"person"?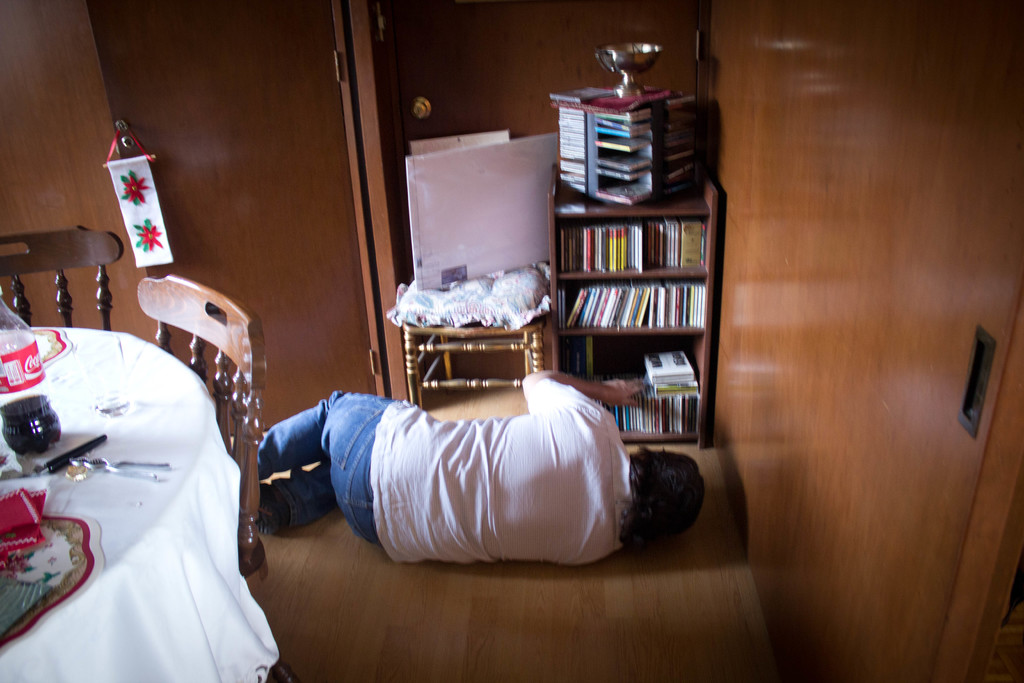
box(241, 365, 705, 566)
